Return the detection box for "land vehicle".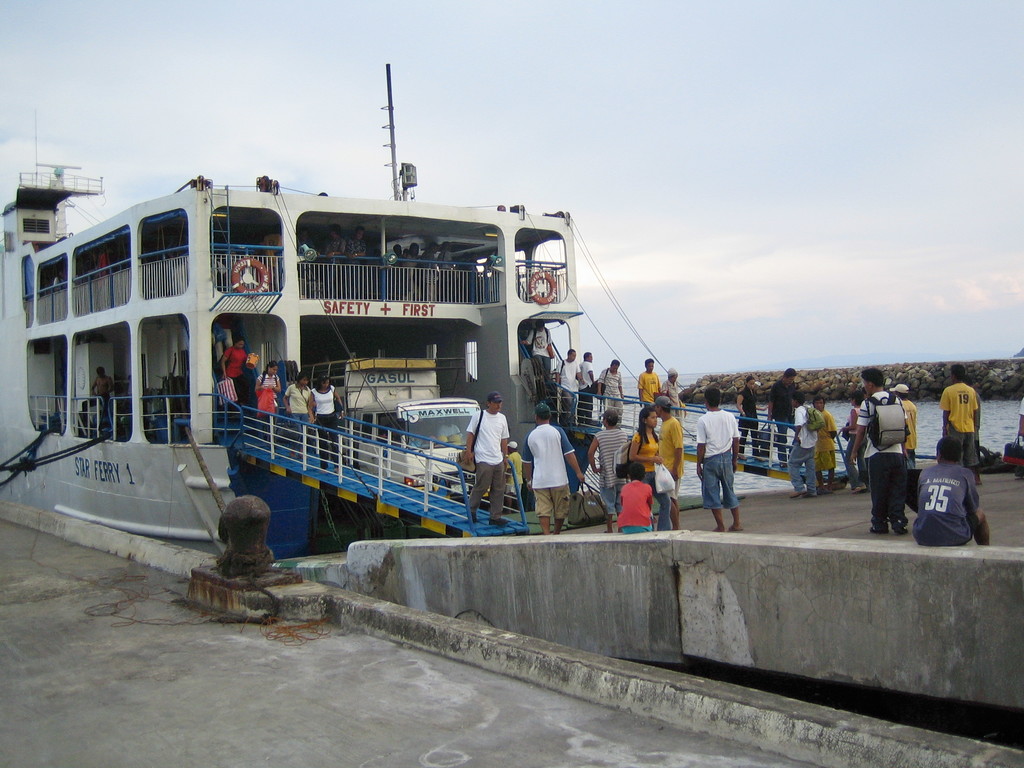
bbox=[305, 355, 485, 500].
